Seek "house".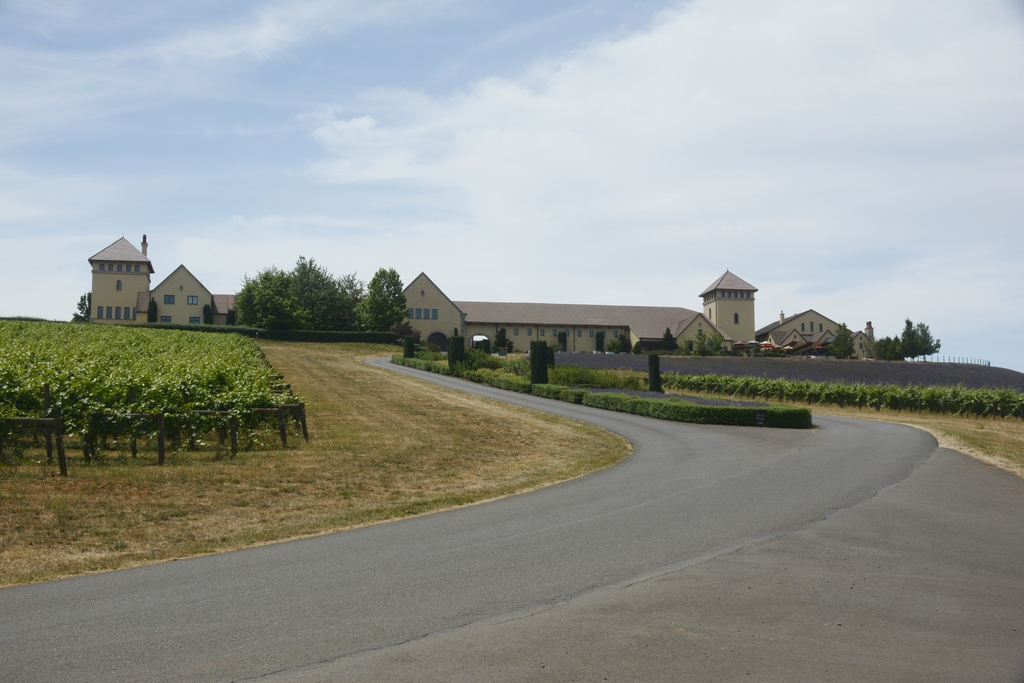
rect(396, 270, 740, 377).
